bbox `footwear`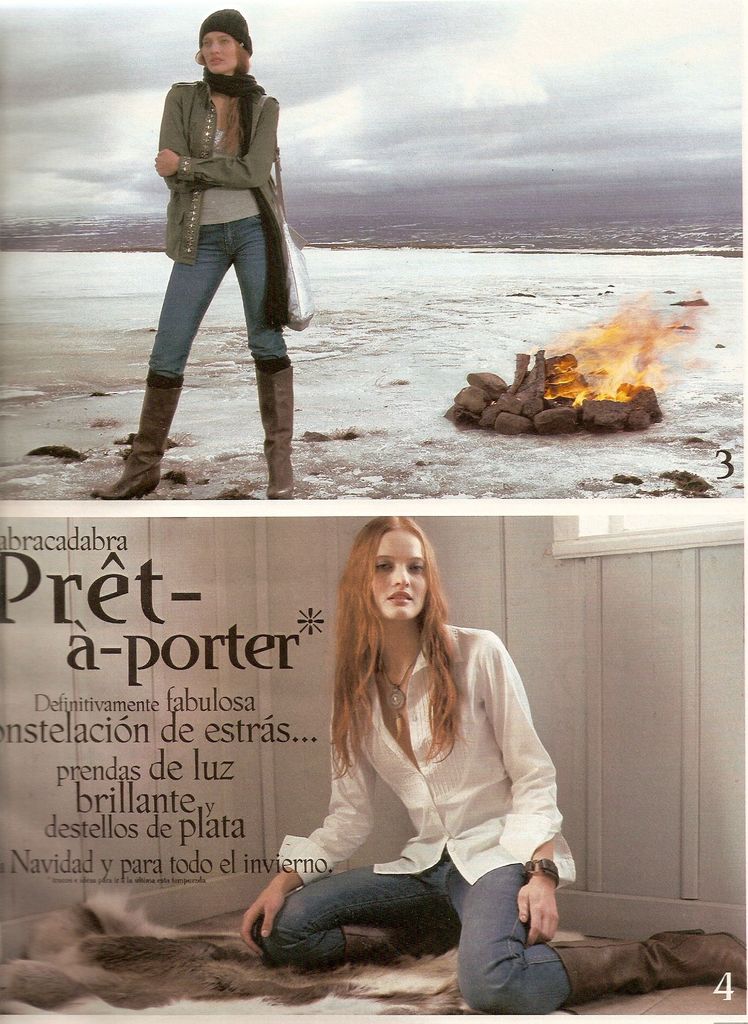
94 371 185 494
